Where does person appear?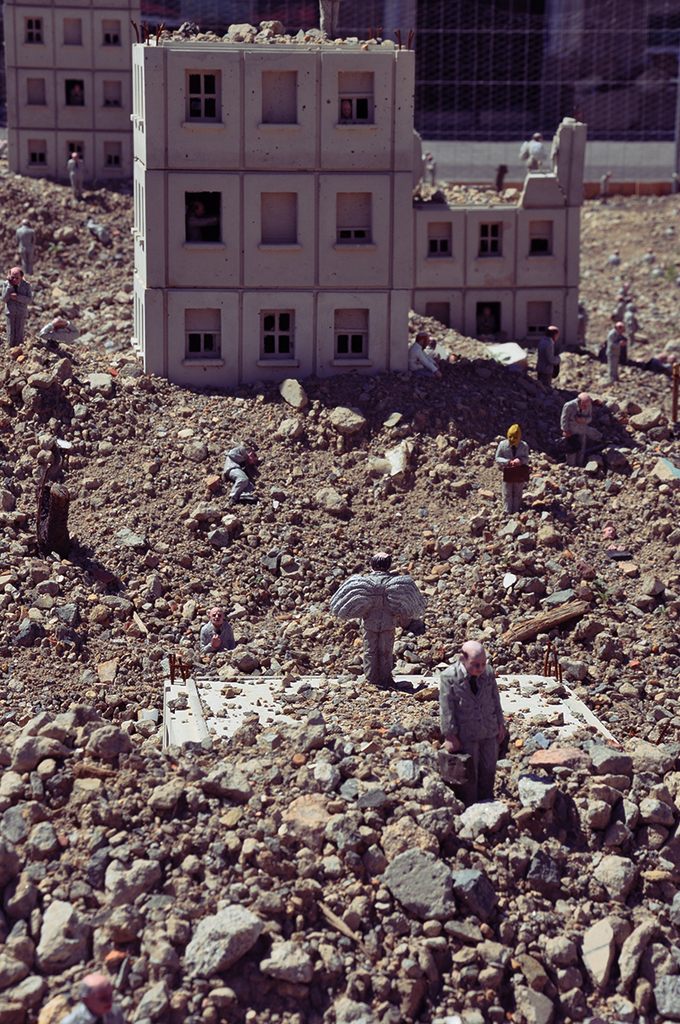
Appears at rect(606, 321, 625, 380).
